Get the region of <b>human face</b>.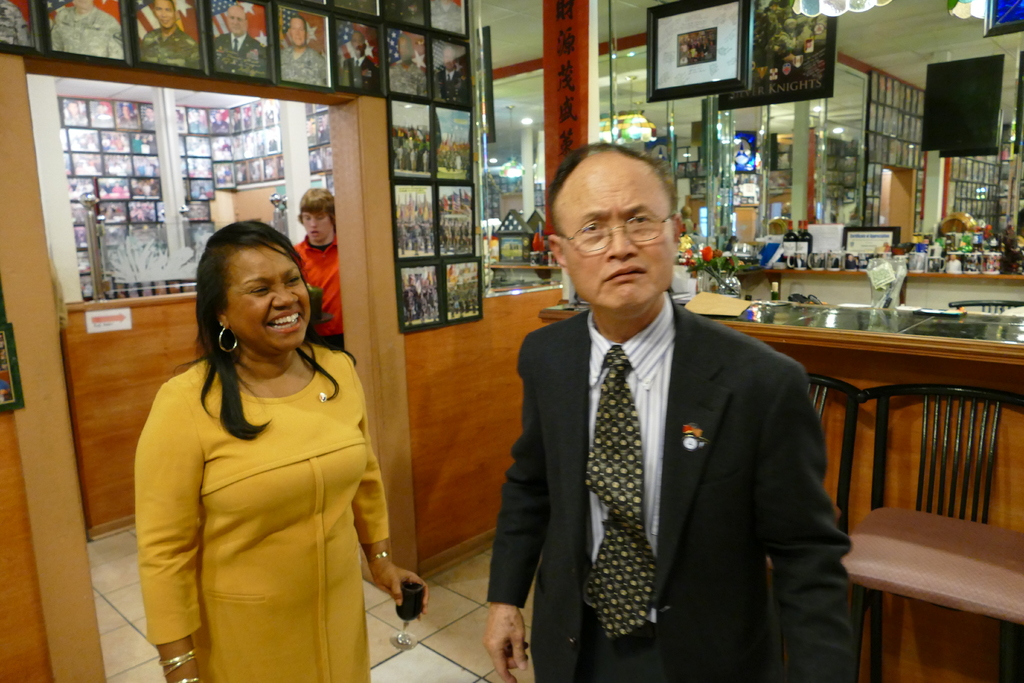
[left=223, top=245, right=315, bottom=346].
